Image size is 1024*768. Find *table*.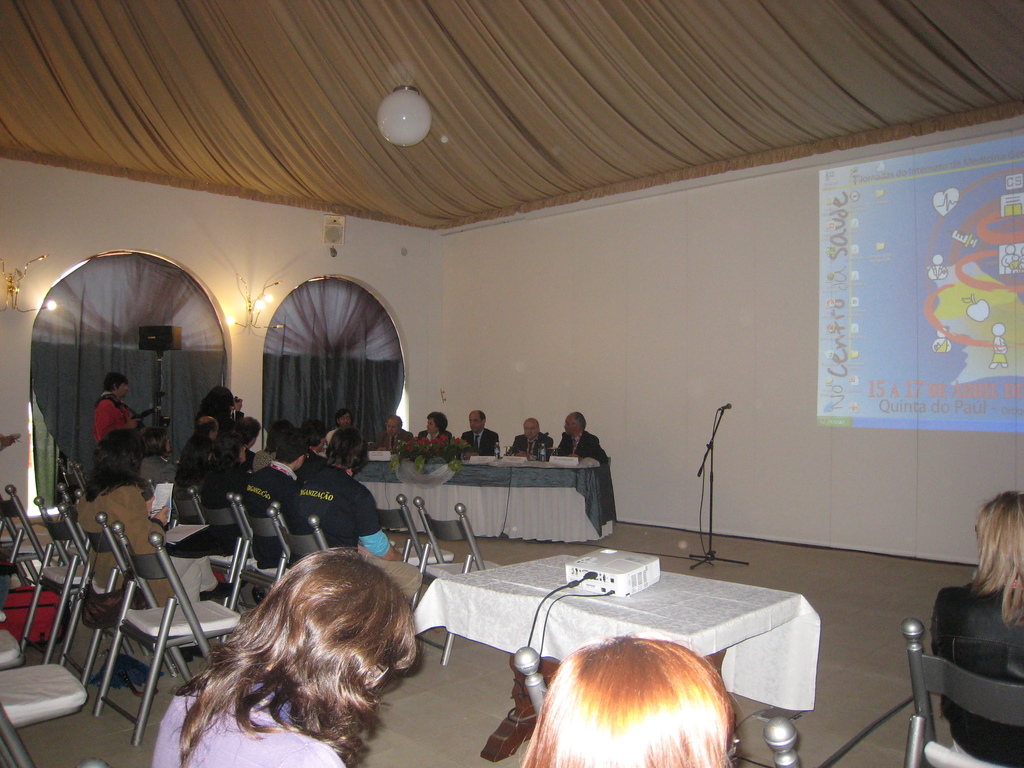
(356,454,620,540).
